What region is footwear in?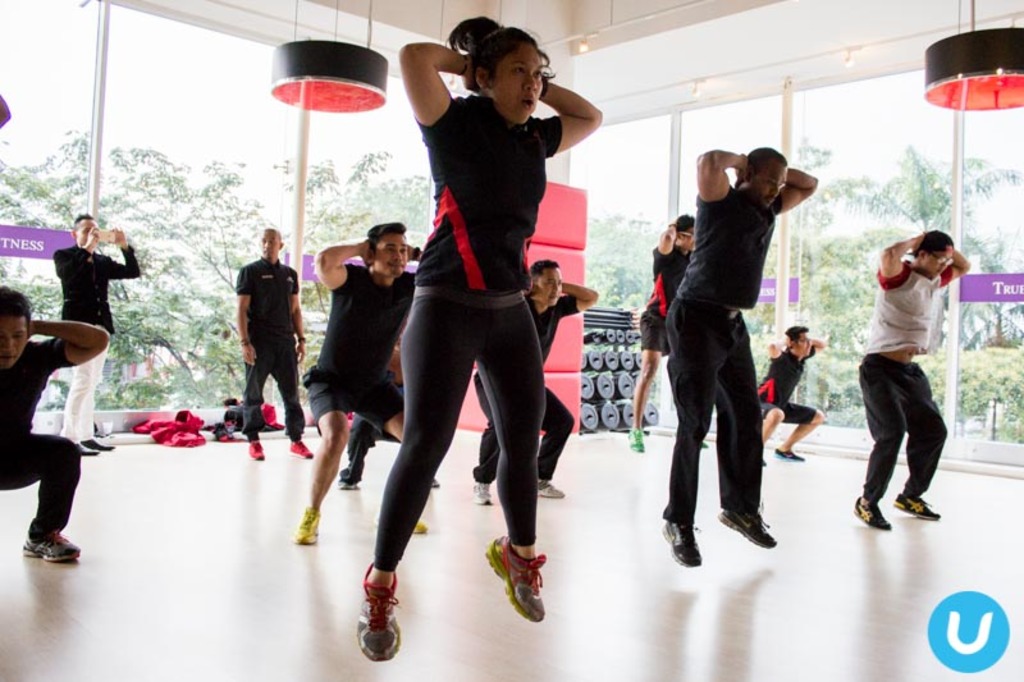
<region>850, 493, 892, 532</region>.
